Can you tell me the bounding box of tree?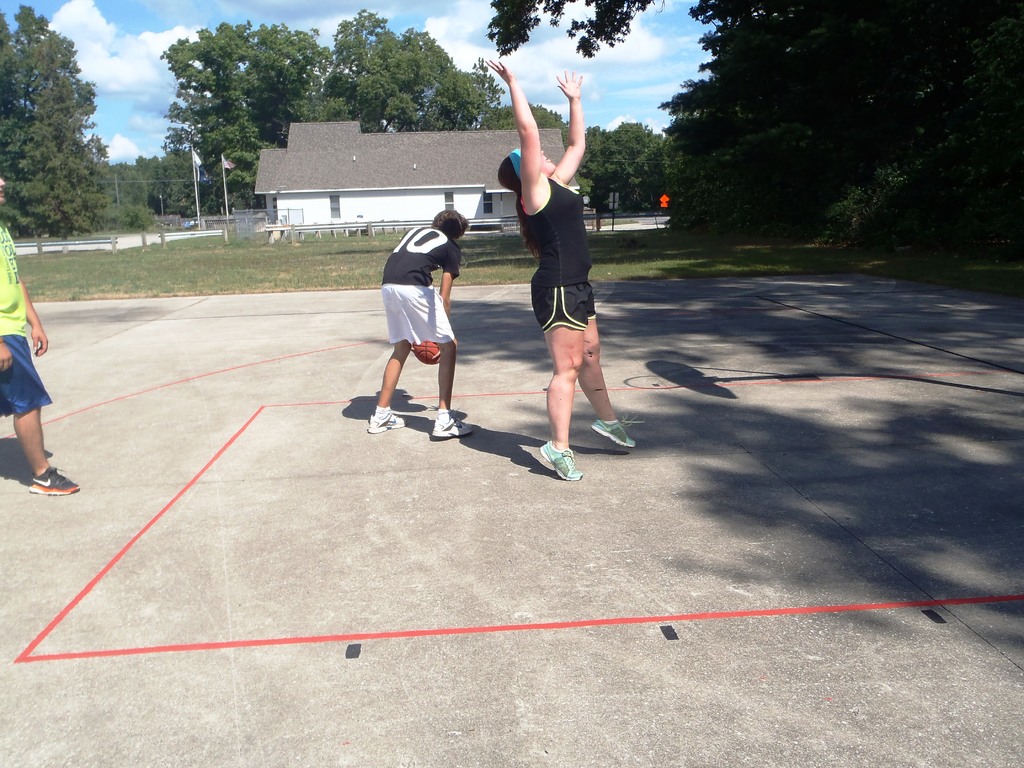
bbox(109, 150, 163, 212).
